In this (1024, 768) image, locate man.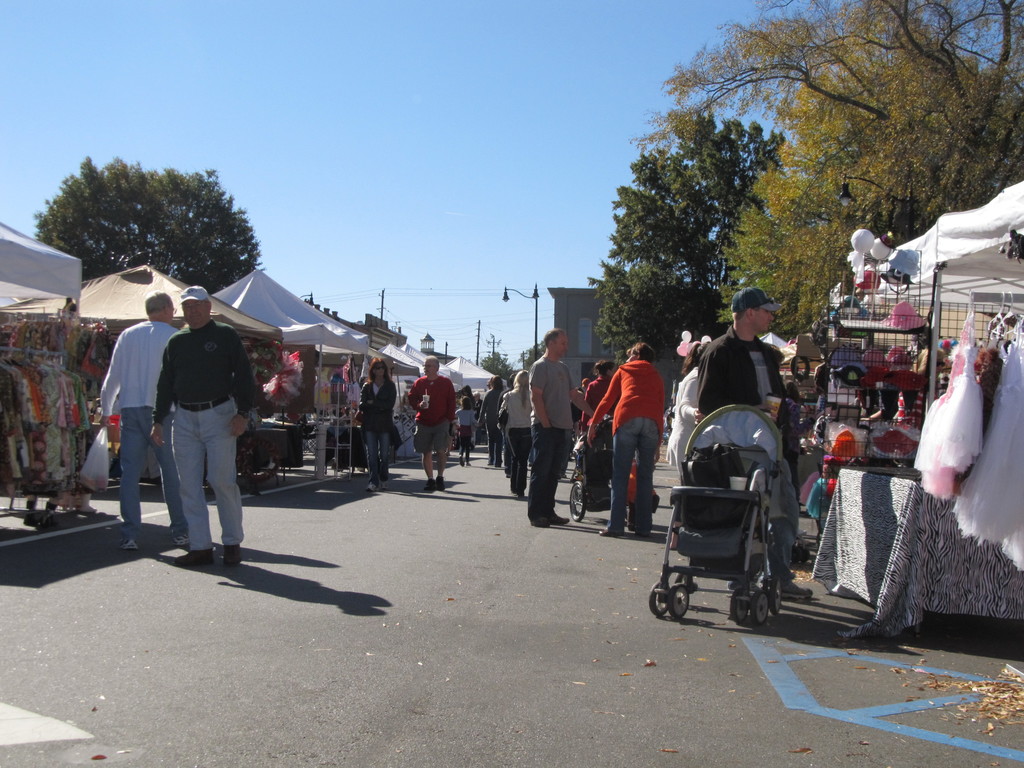
Bounding box: 526,329,583,527.
